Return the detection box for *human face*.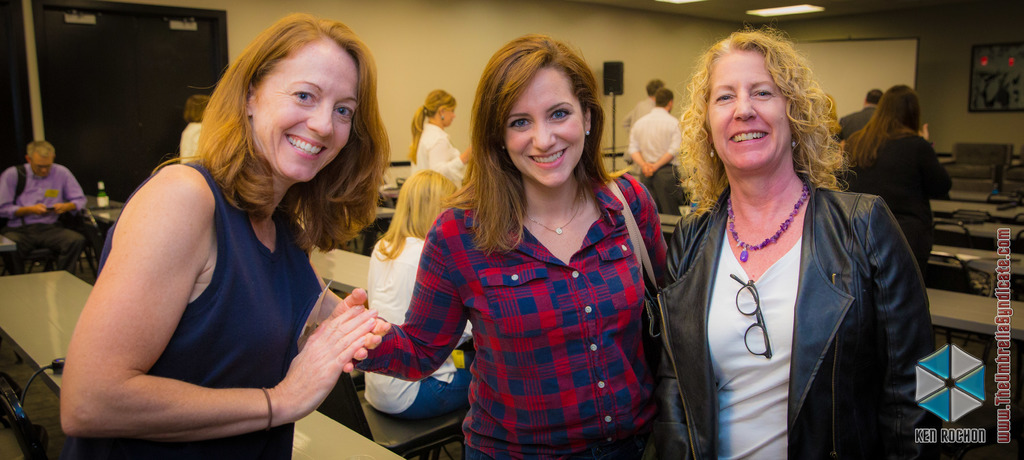
box=[707, 45, 793, 169].
